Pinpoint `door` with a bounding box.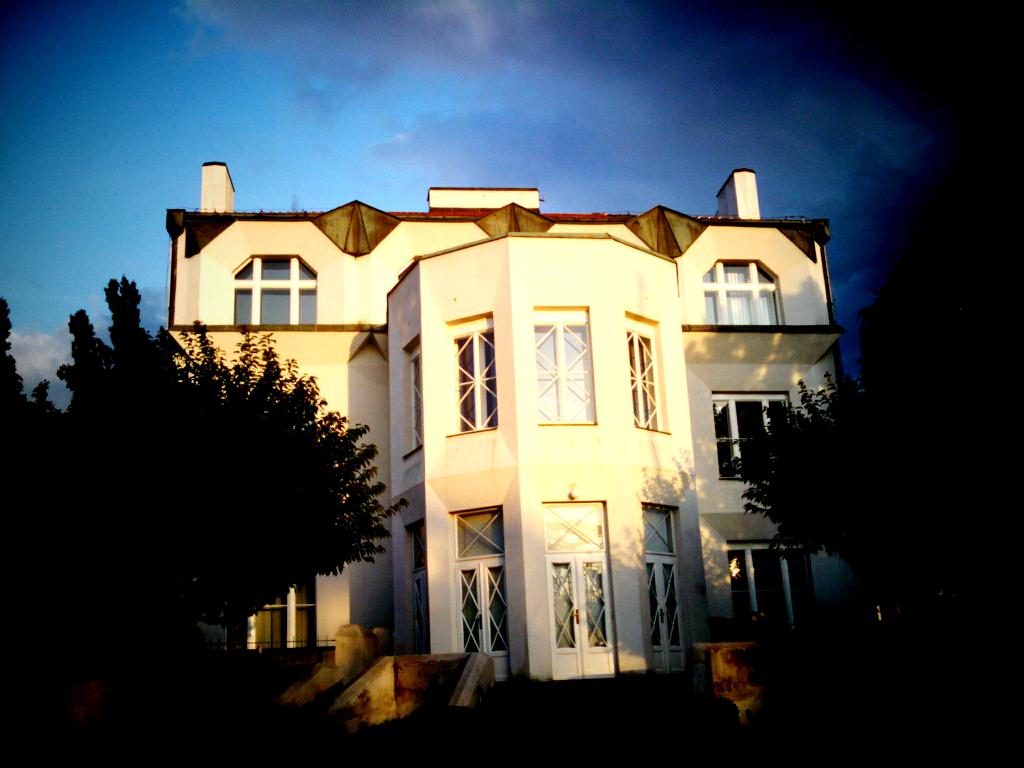
l=547, t=556, r=614, b=682.
